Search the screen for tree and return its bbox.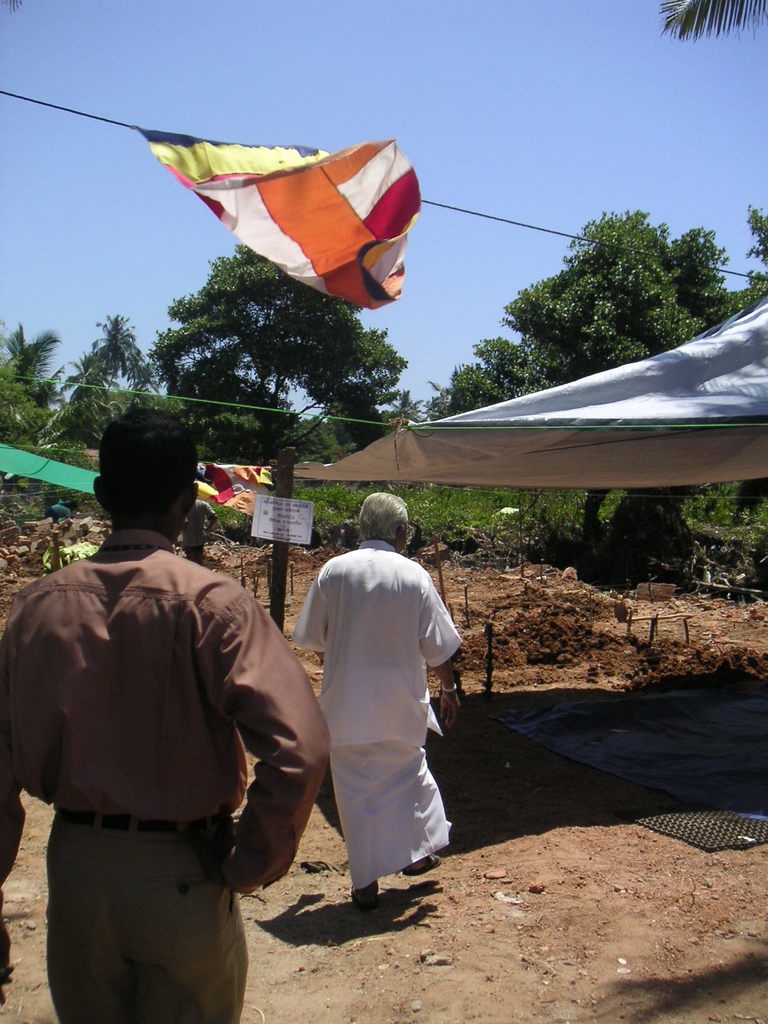
Found: <region>656, 0, 767, 40</region>.
